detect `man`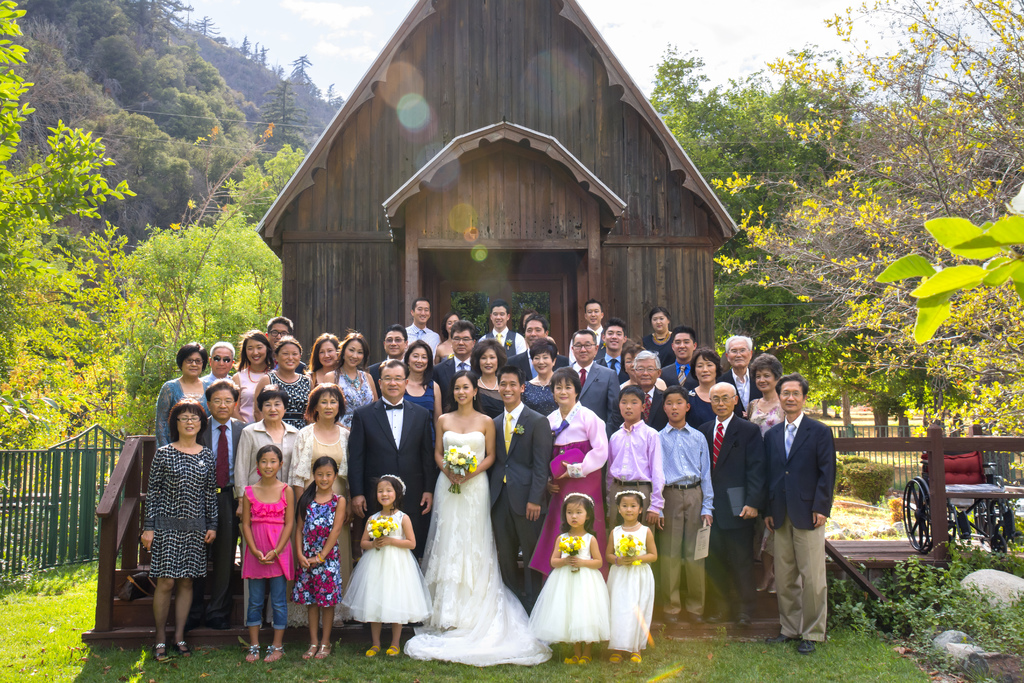
566:325:624:447
